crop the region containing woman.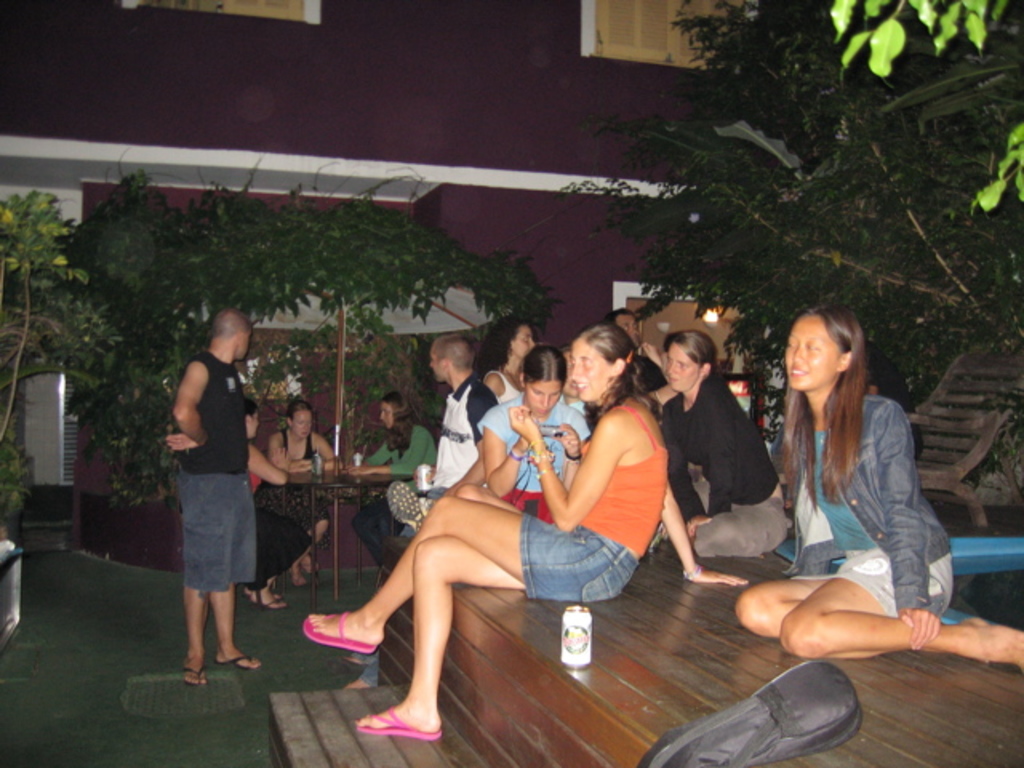
Crop region: {"x1": 742, "y1": 290, "x2": 955, "y2": 702}.
